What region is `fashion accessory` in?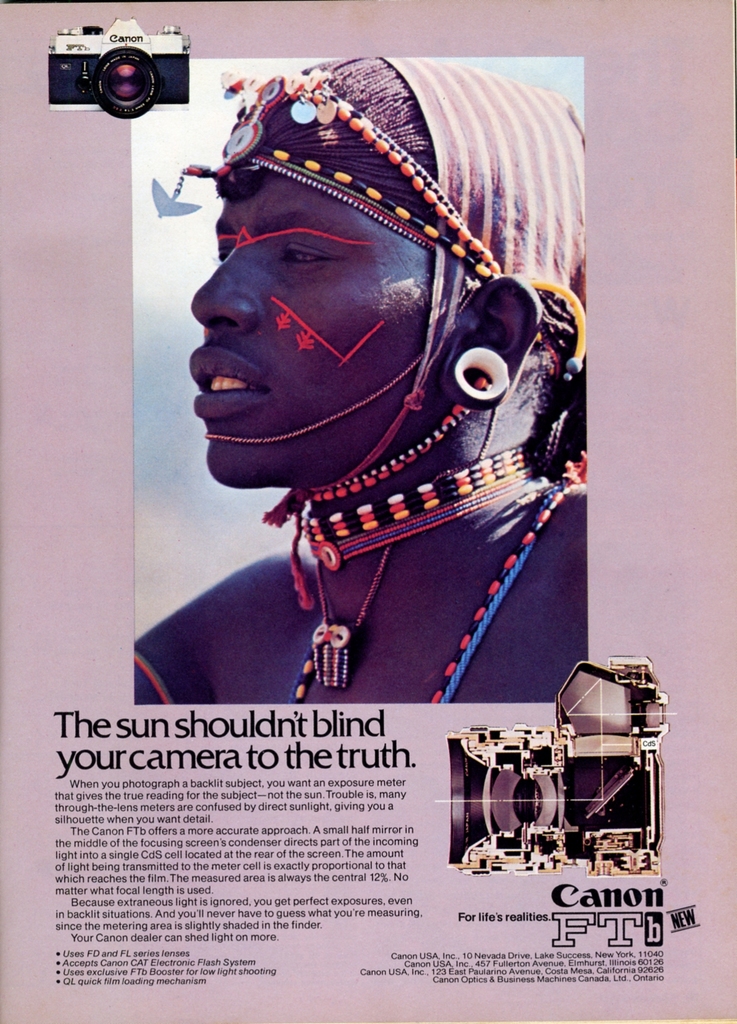
(x1=296, y1=448, x2=545, y2=564).
